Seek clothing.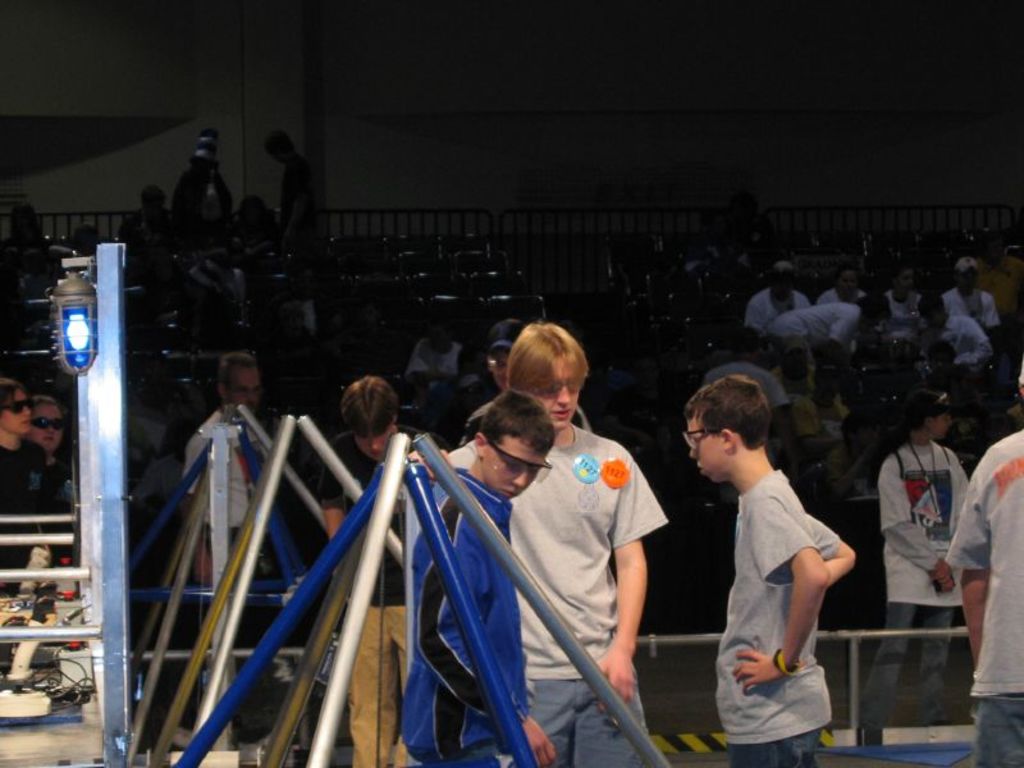
BBox(397, 460, 529, 767).
